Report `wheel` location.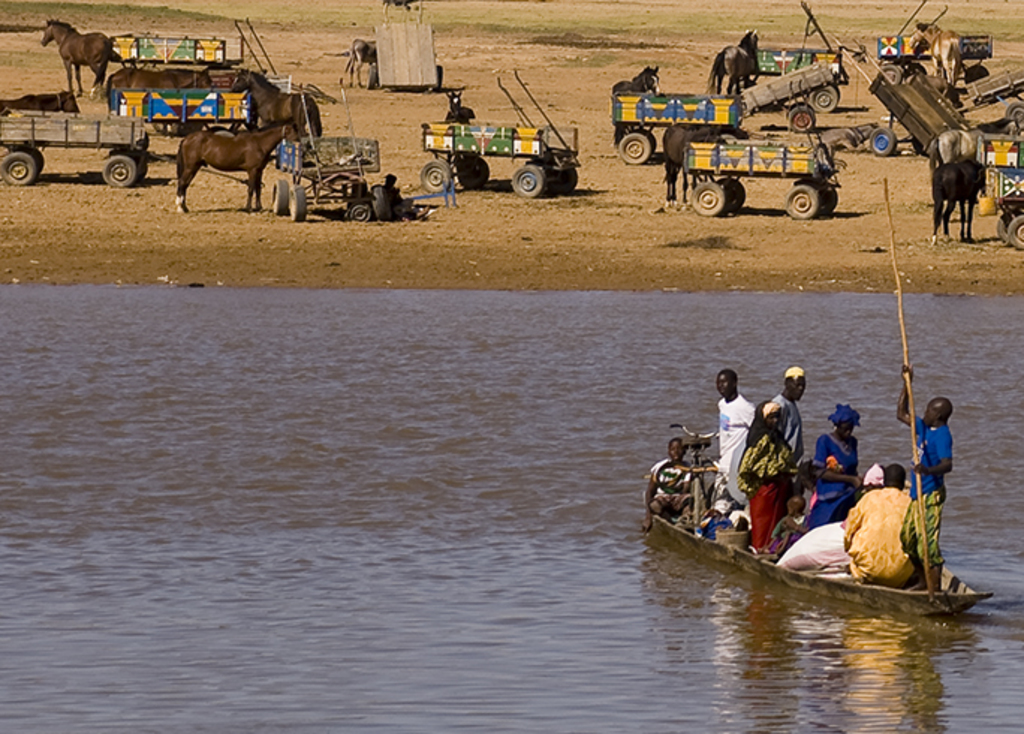
Report: (x1=416, y1=159, x2=460, y2=192).
